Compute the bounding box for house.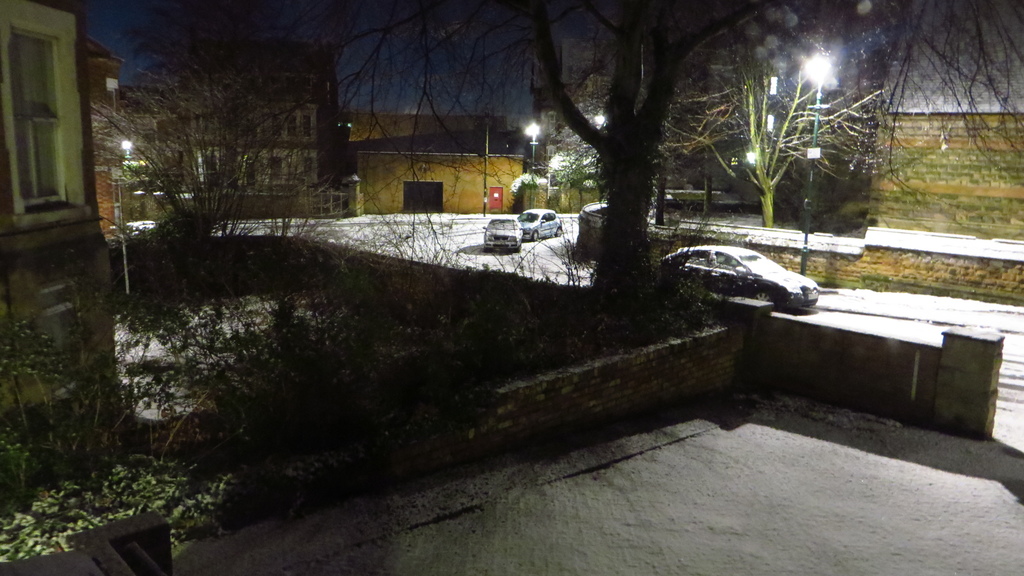
x1=348 y1=128 x2=527 y2=214.
